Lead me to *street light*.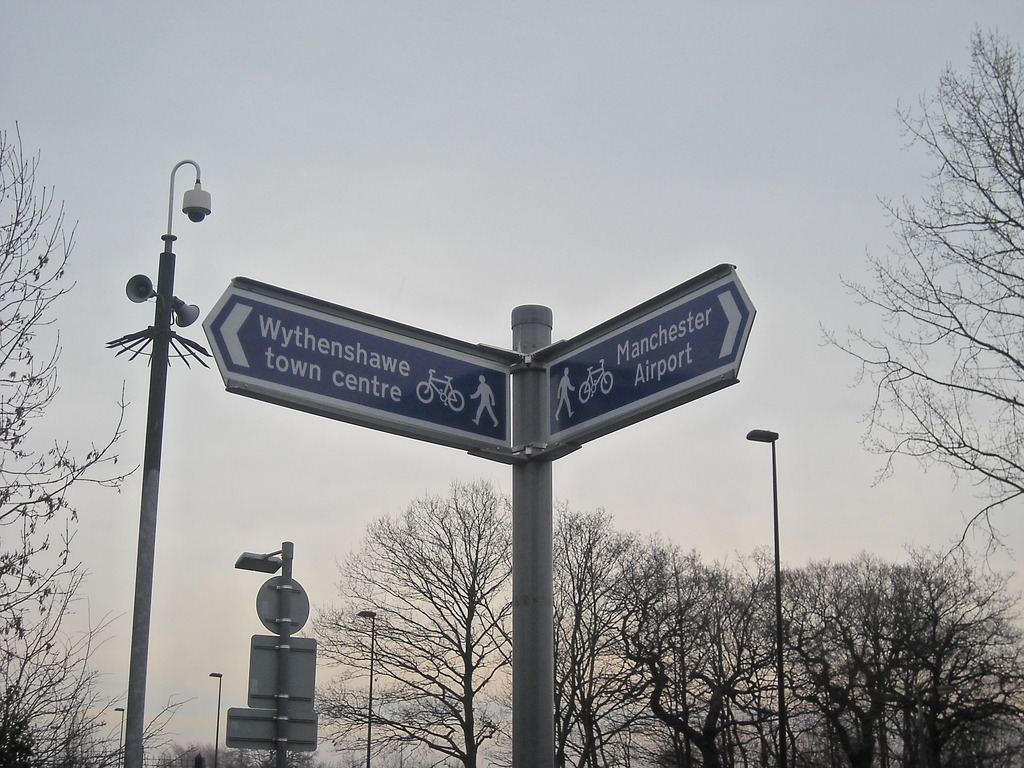
Lead to l=352, t=609, r=378, b=767.
